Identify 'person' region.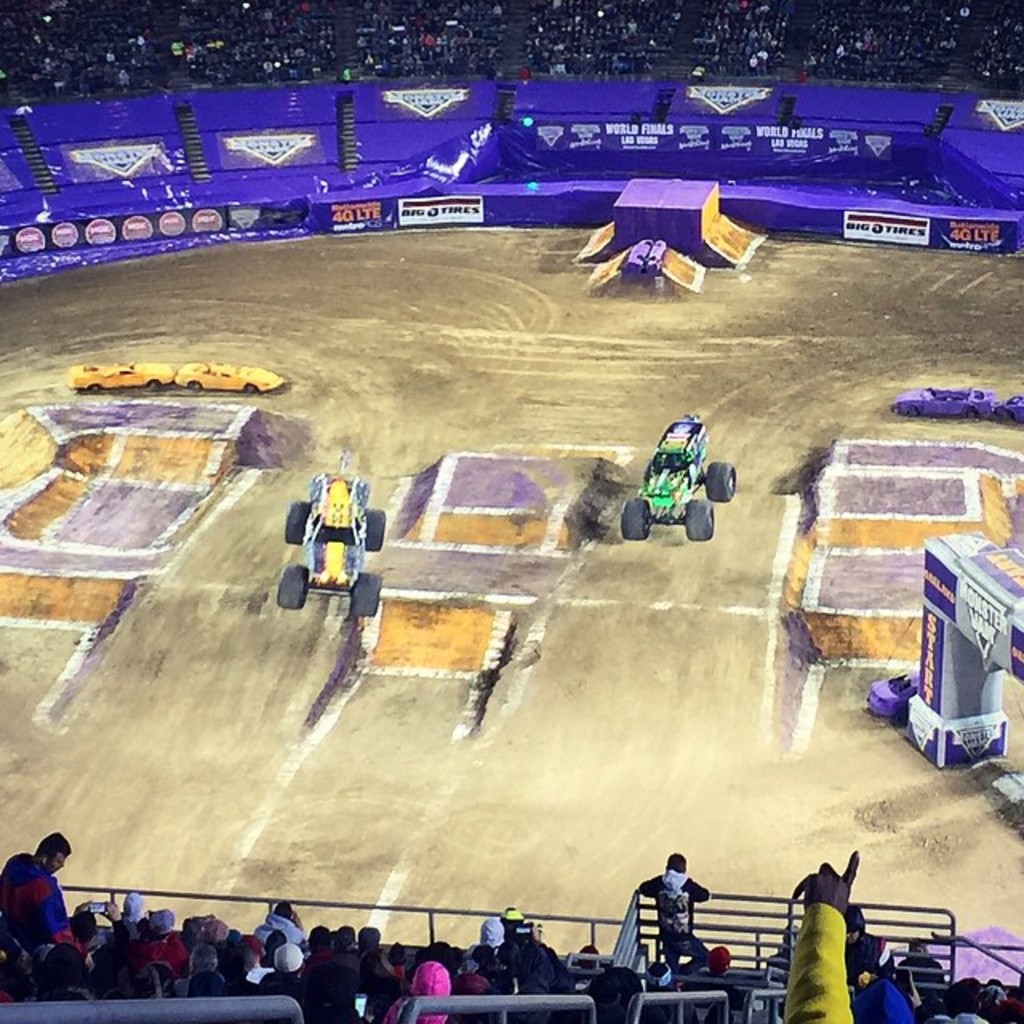
Region: Rect(643, 851, 712, 974).
